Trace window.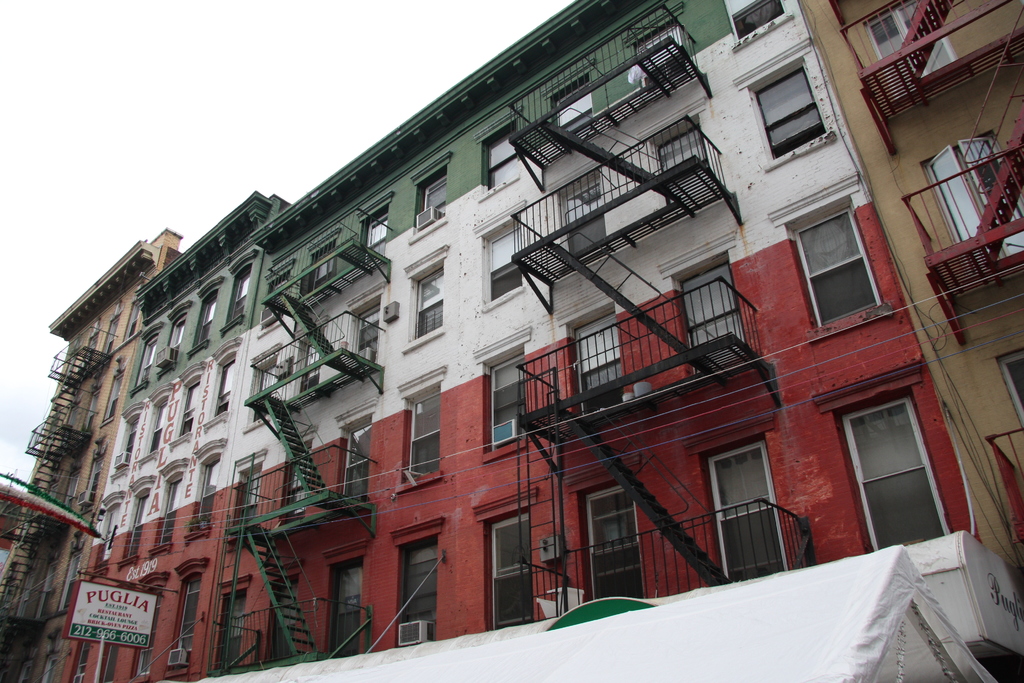
Traced to x1=225, y1=448, x2=266, y2=551.
